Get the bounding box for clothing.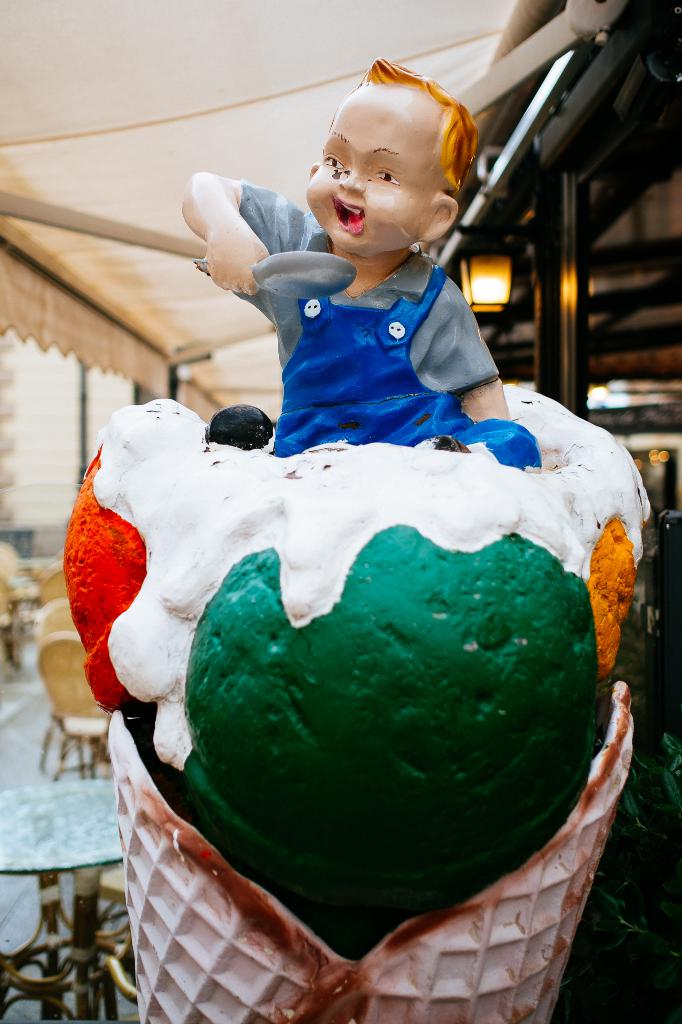
194:198:553:460.
